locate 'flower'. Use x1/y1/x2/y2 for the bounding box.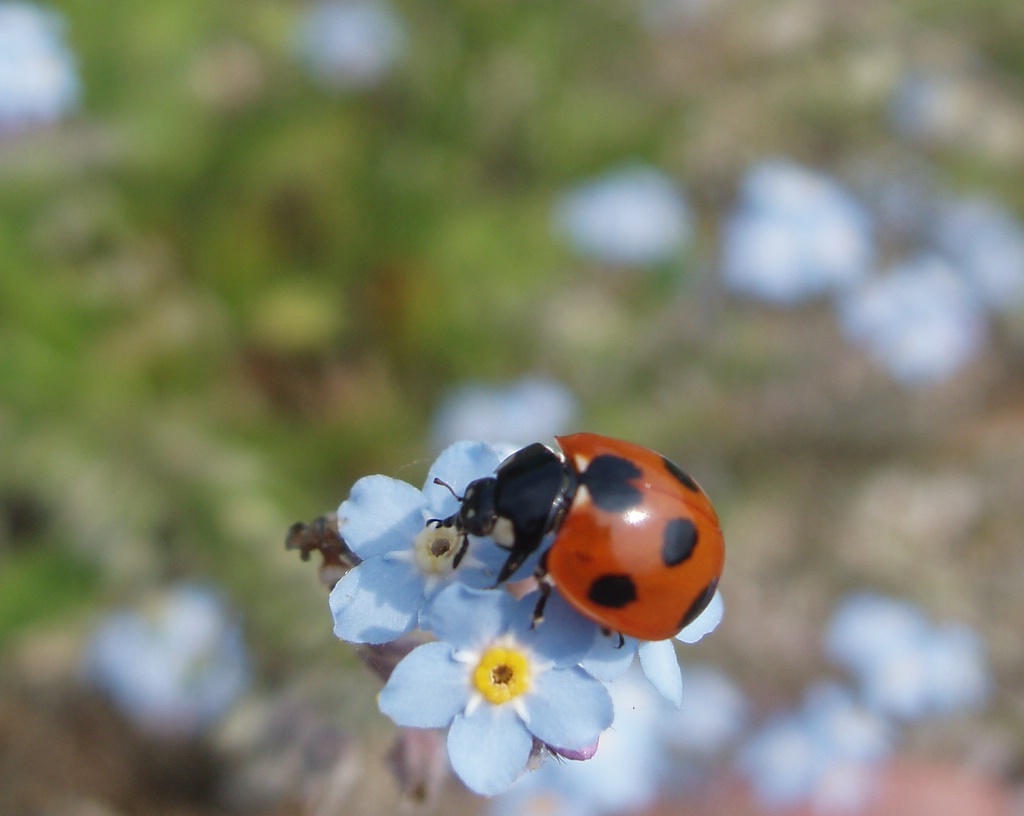
846/254/993/386.
